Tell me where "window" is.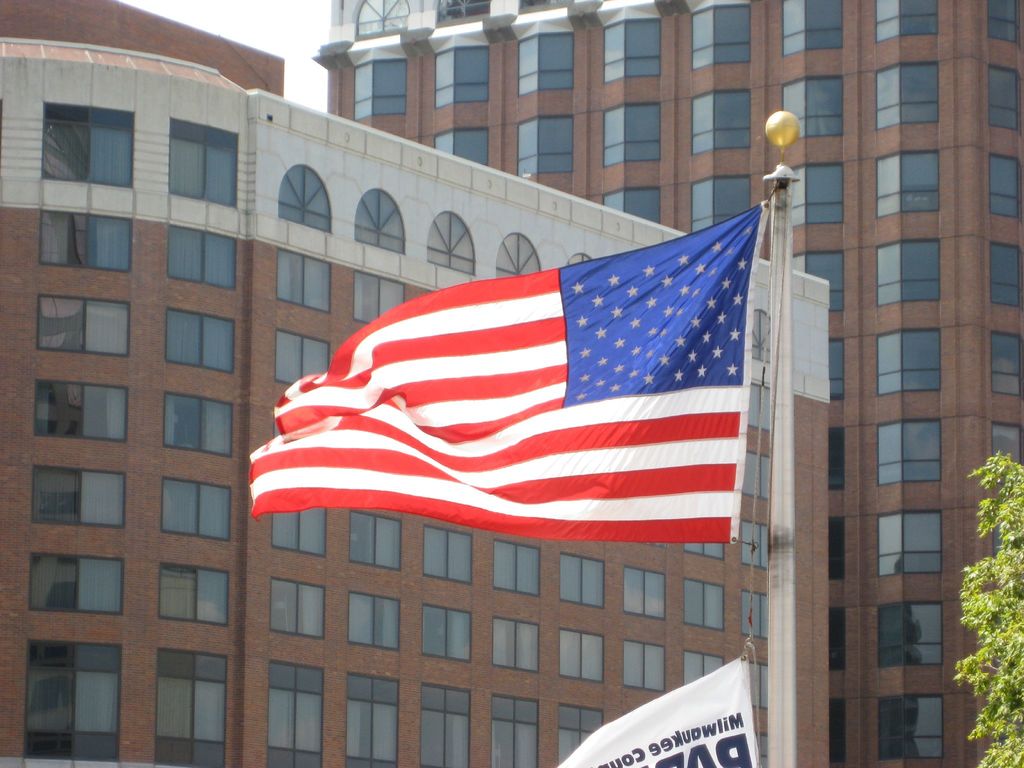
"window" is at 434, 0, 488, 26.
